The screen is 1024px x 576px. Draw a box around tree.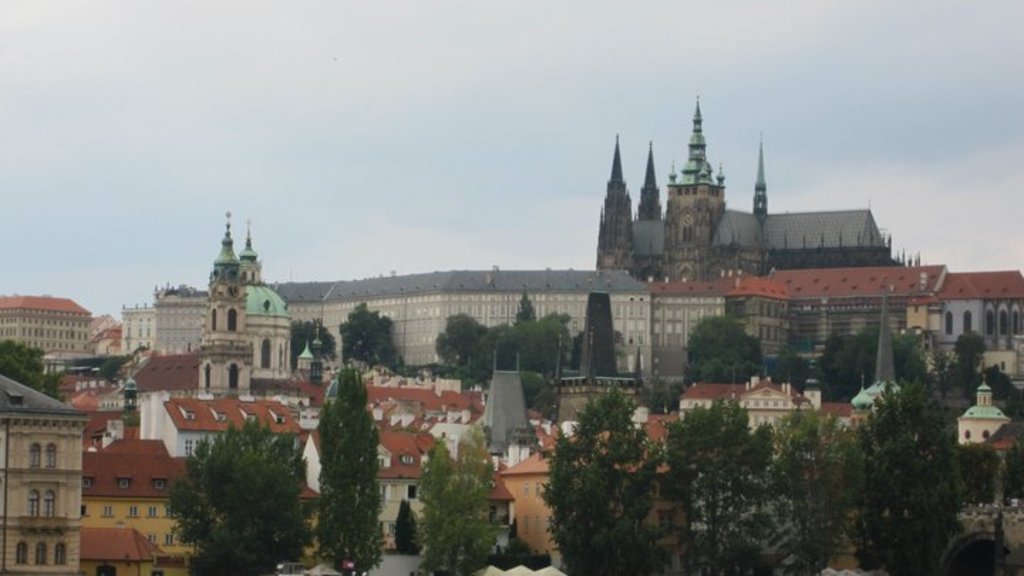
[963, 439, 998, 505].
